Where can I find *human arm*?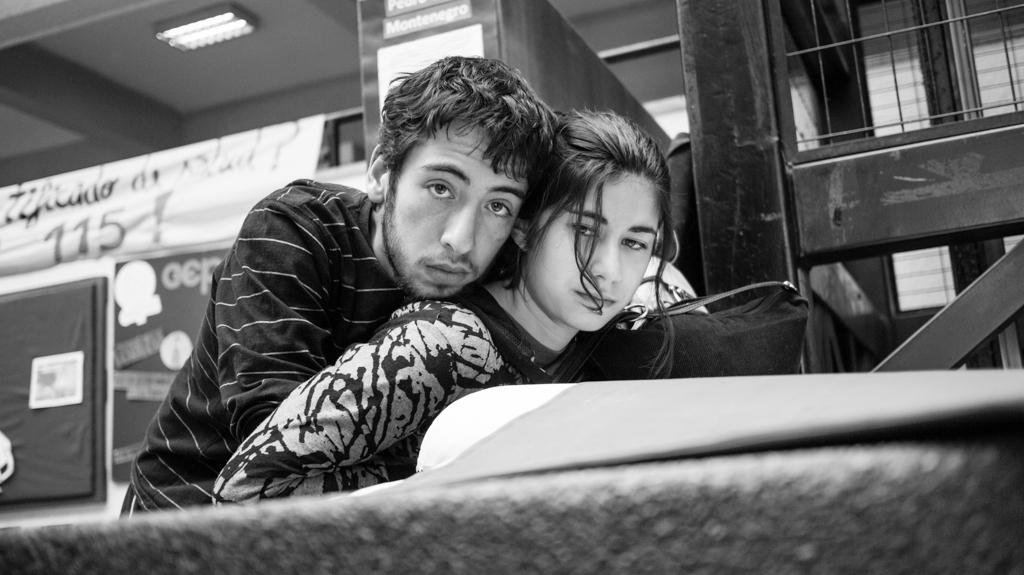
You can find it at left=211, top=259, right=522, bottom=492.
